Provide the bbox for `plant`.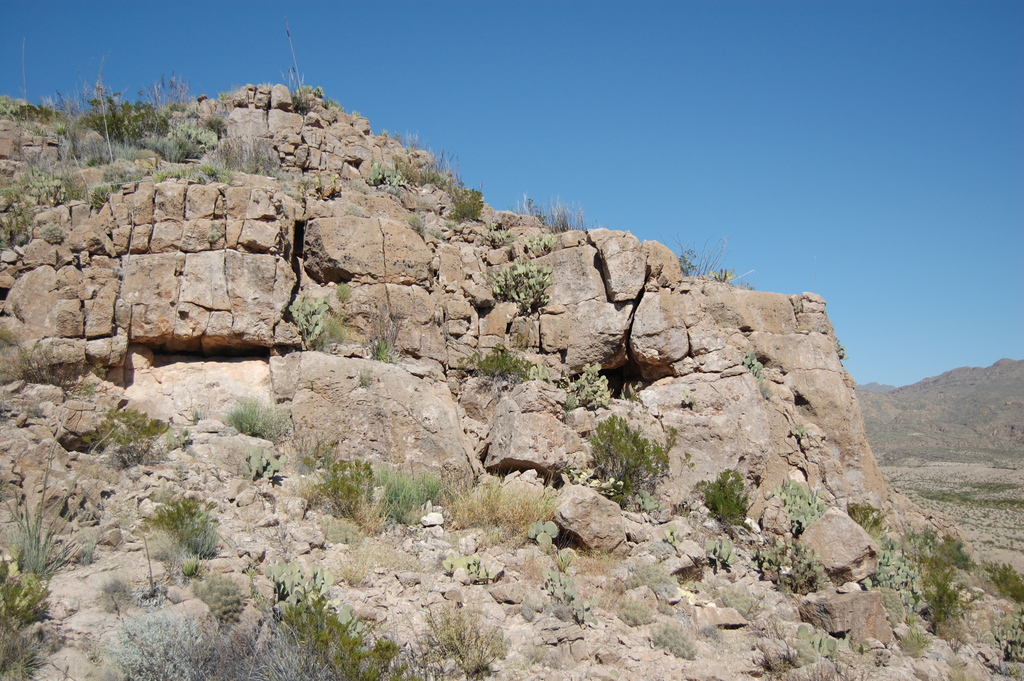
[705,536,740,566].
